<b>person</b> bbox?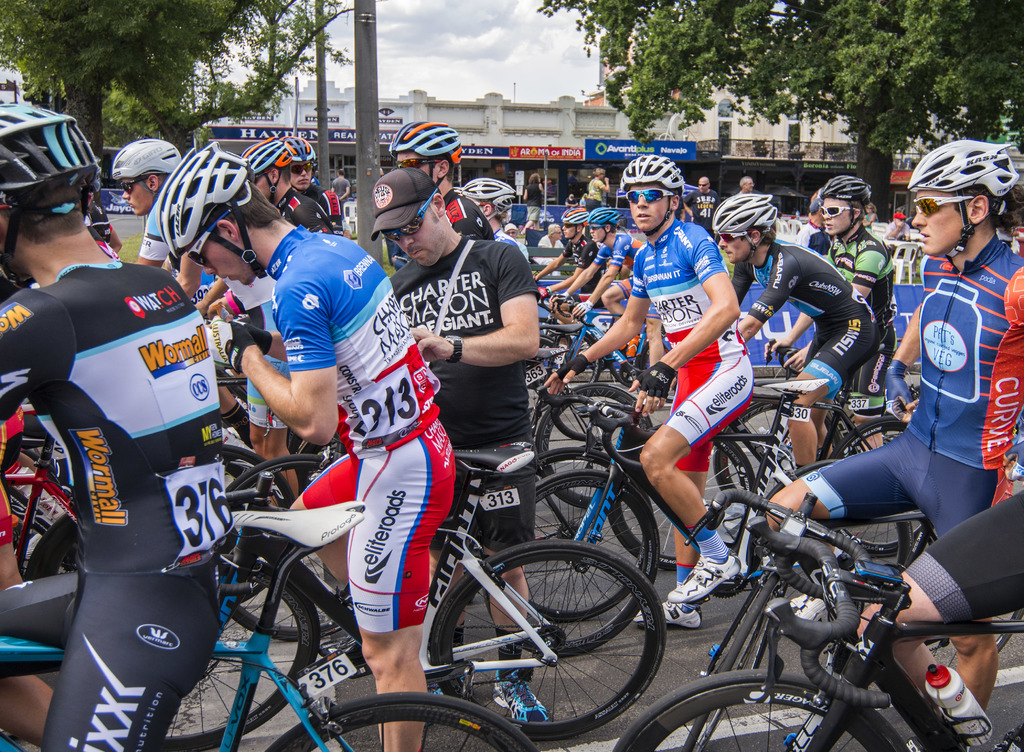
{"left": 388, "top": 169, "right": 540, "bottom": 722}
